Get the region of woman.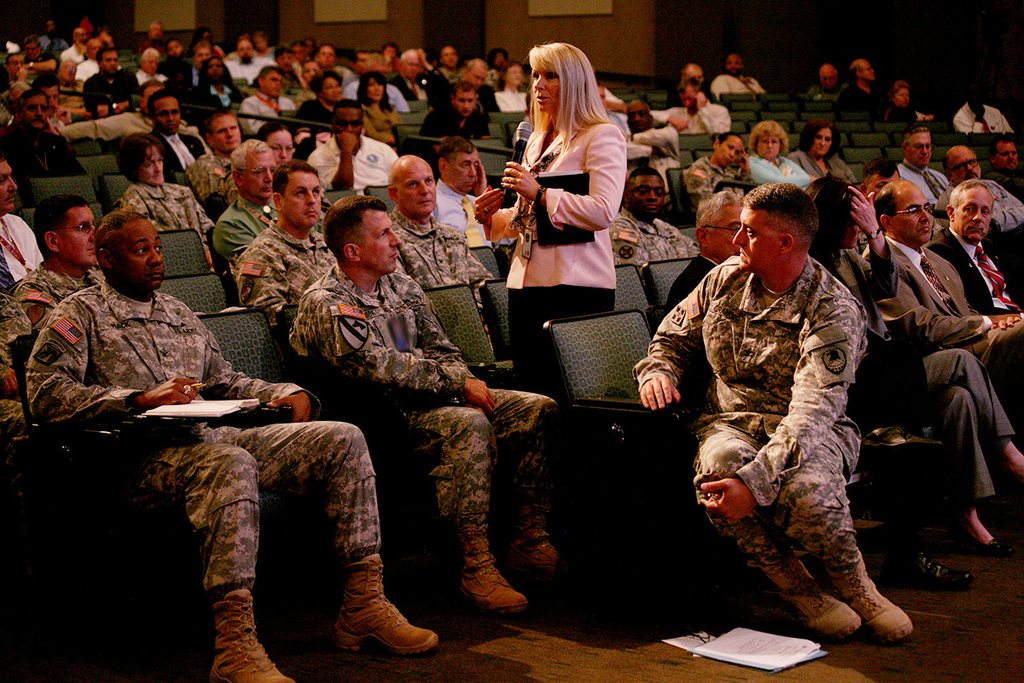
<region>294, 69, 357, 134</region>.
